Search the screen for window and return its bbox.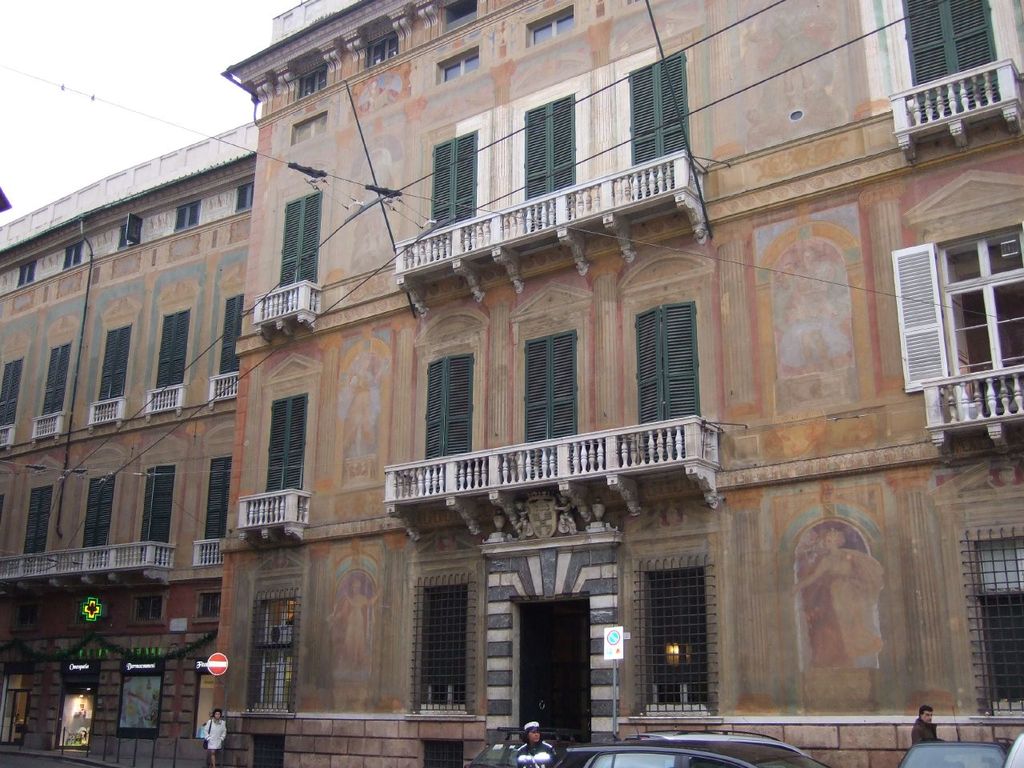
Found: [231,183,253,210].
